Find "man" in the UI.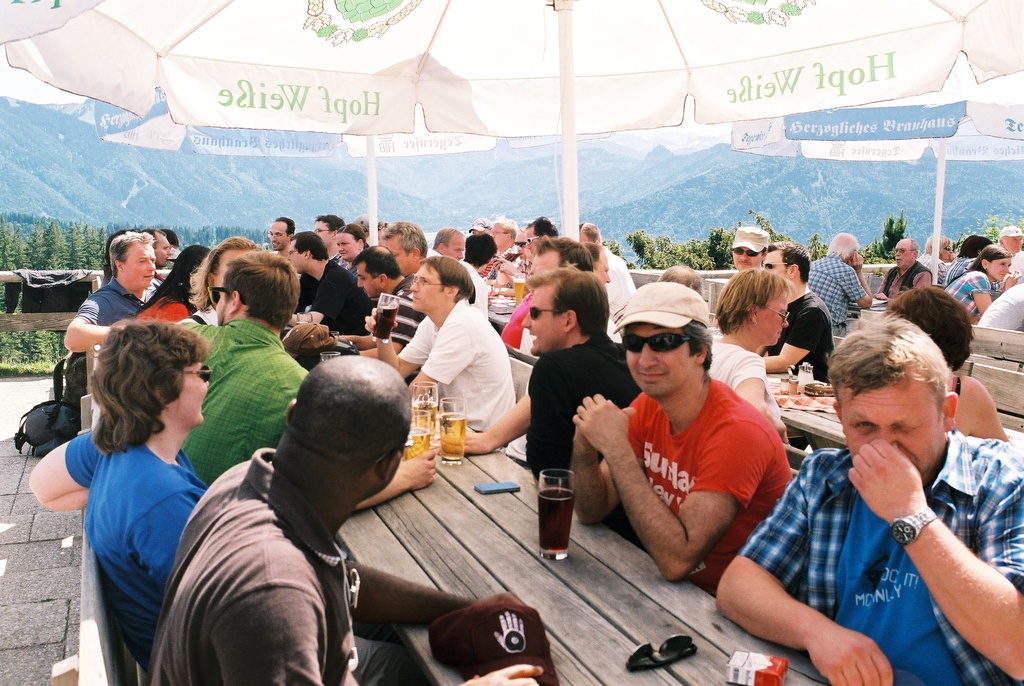
UI element at l=145, t=358, r=472, b=685.
